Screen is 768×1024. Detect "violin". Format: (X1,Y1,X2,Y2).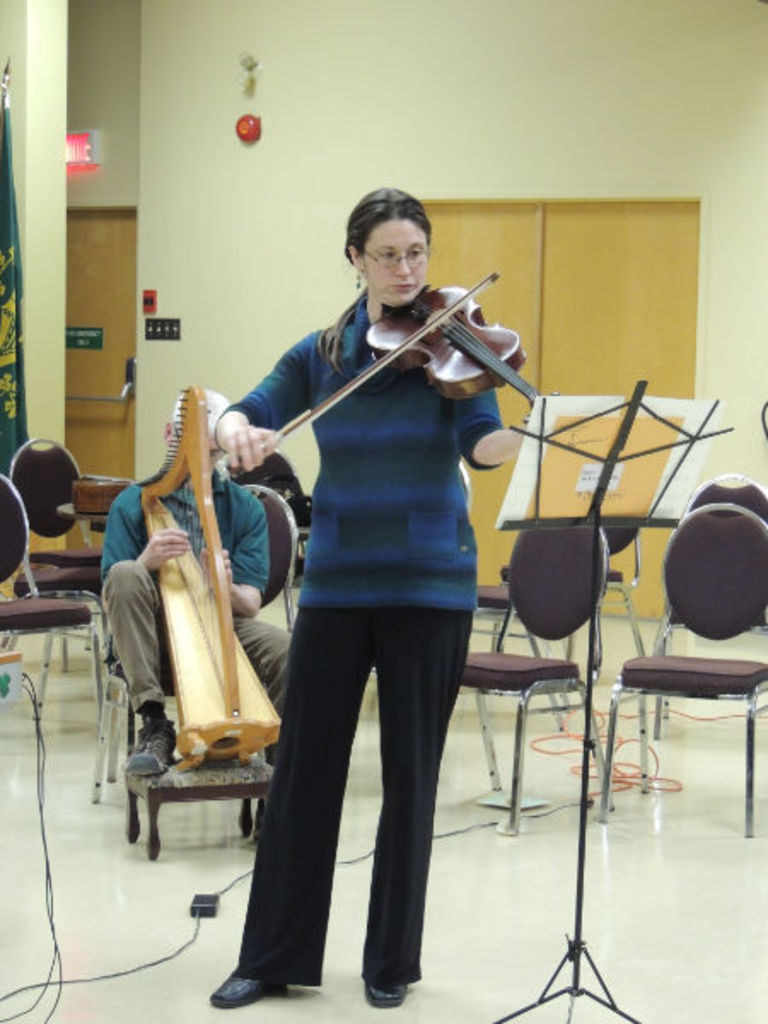
(220,276,565,469).
